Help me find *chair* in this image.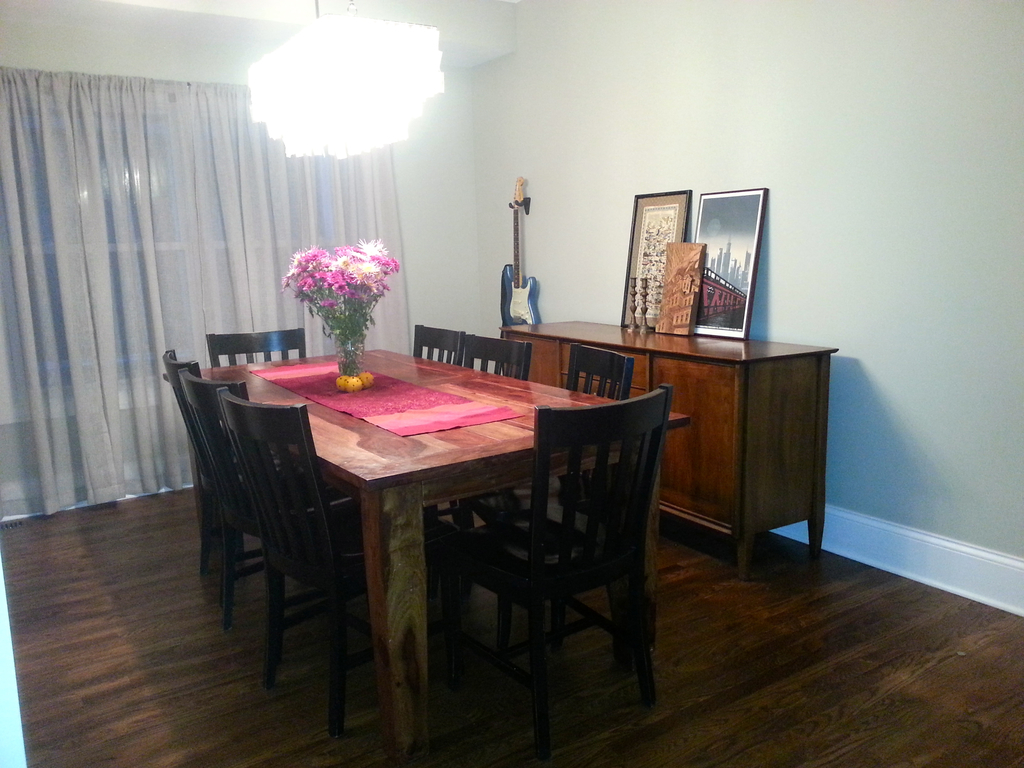
Found it: left=205, top=328, right=310, bottom=374.
